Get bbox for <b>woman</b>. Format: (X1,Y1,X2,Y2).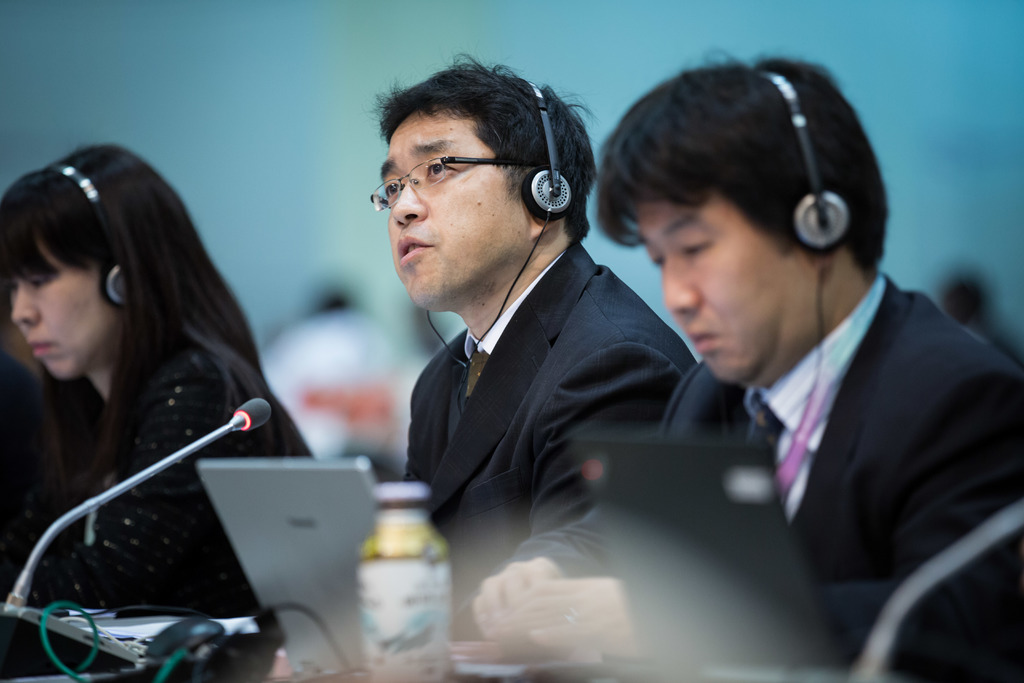
(0,125,311,650).
